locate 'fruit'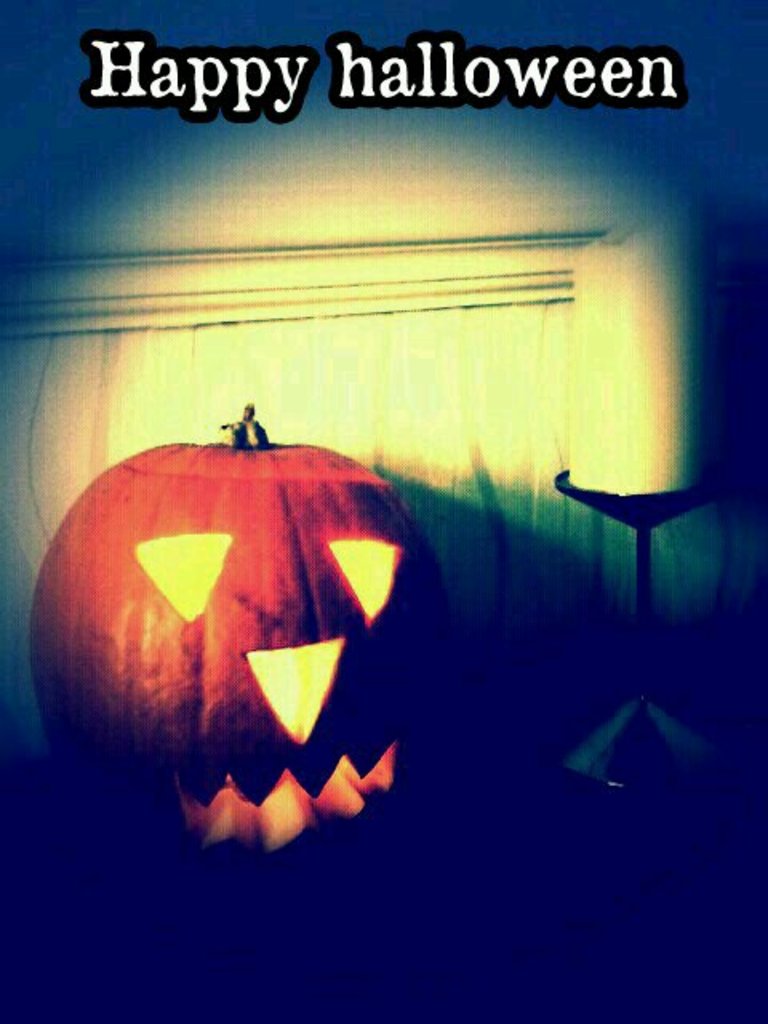
(19, 406, 466, 894)
